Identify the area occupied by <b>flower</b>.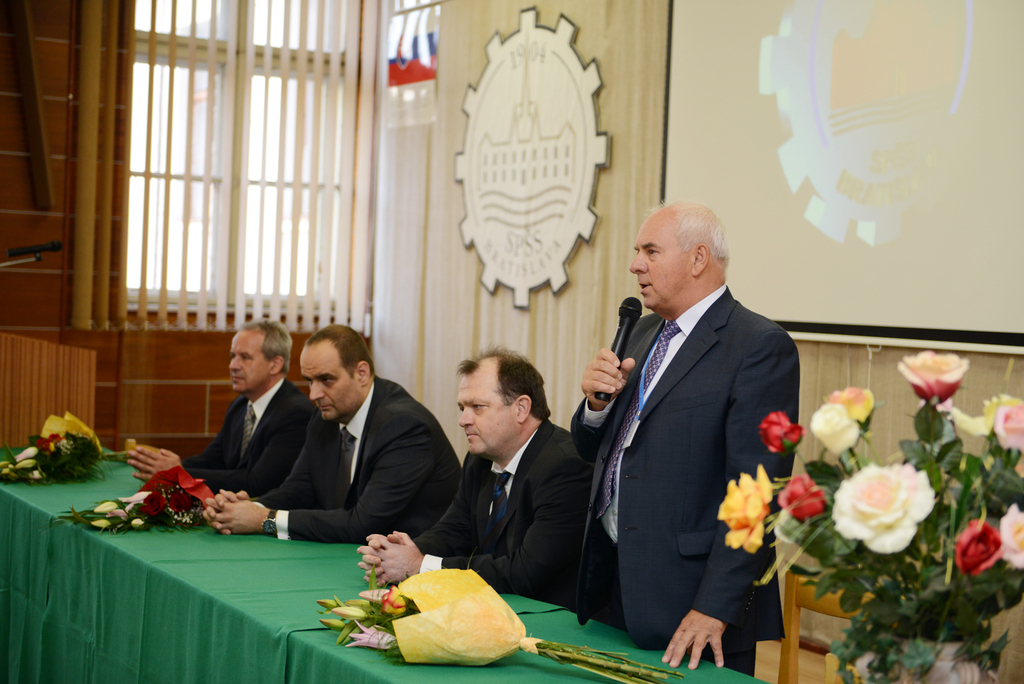
Area: [716,464,776,555].
